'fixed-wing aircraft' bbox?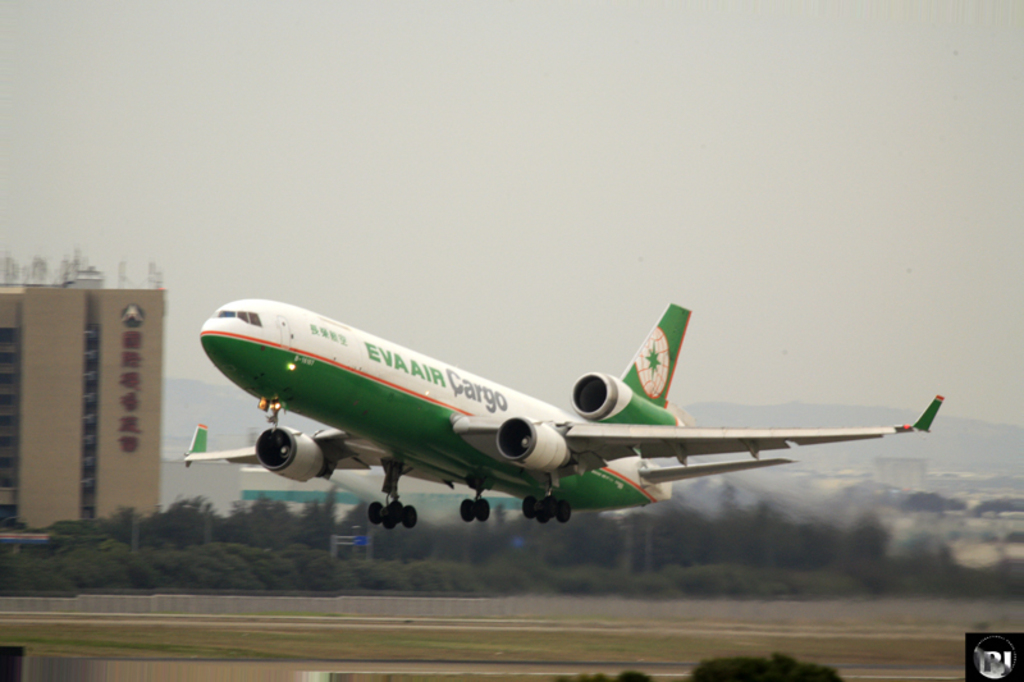
detection(187, 301, 946, 530)
